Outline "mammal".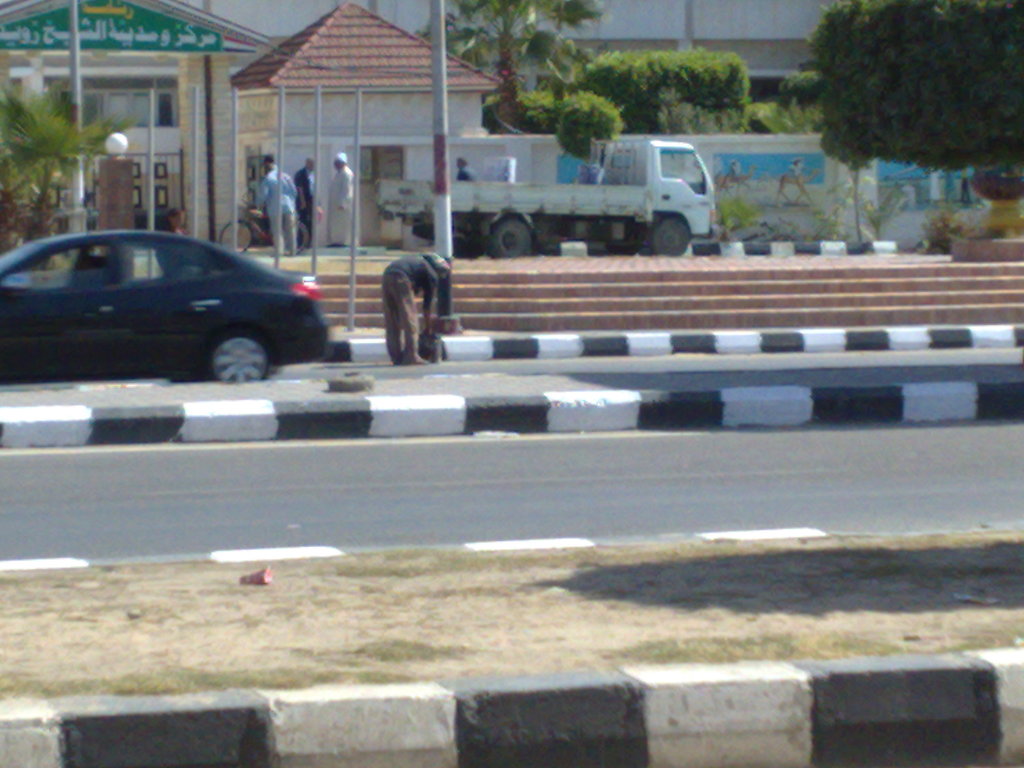
Outline: <box>156,206,189,283</box>.
